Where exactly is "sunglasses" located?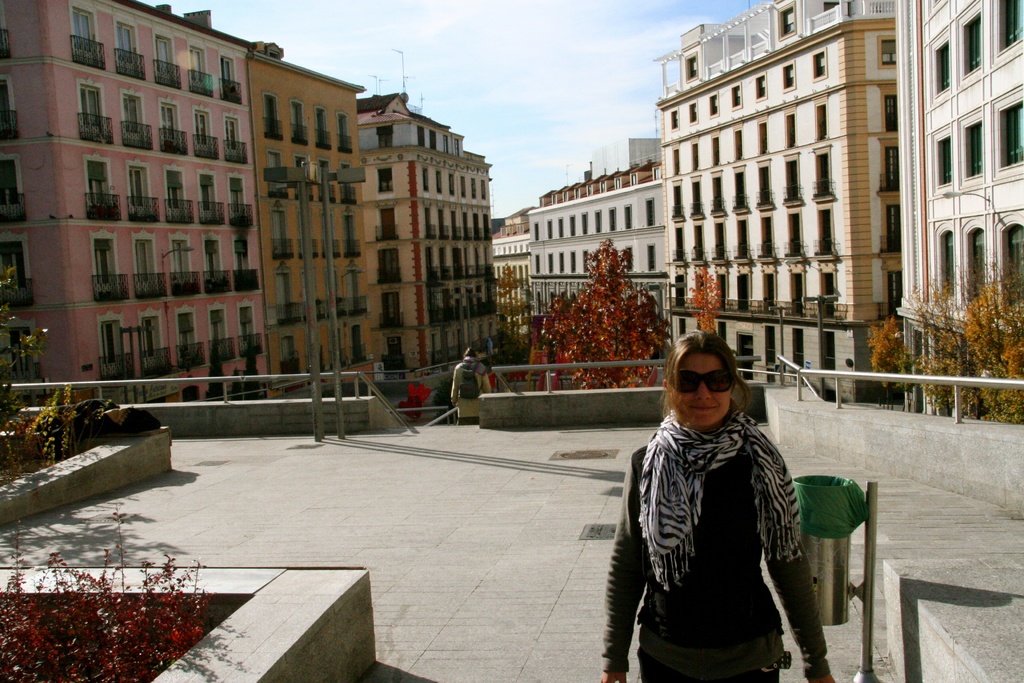
Its bounding box is crop(669, 370, 736, 397).
